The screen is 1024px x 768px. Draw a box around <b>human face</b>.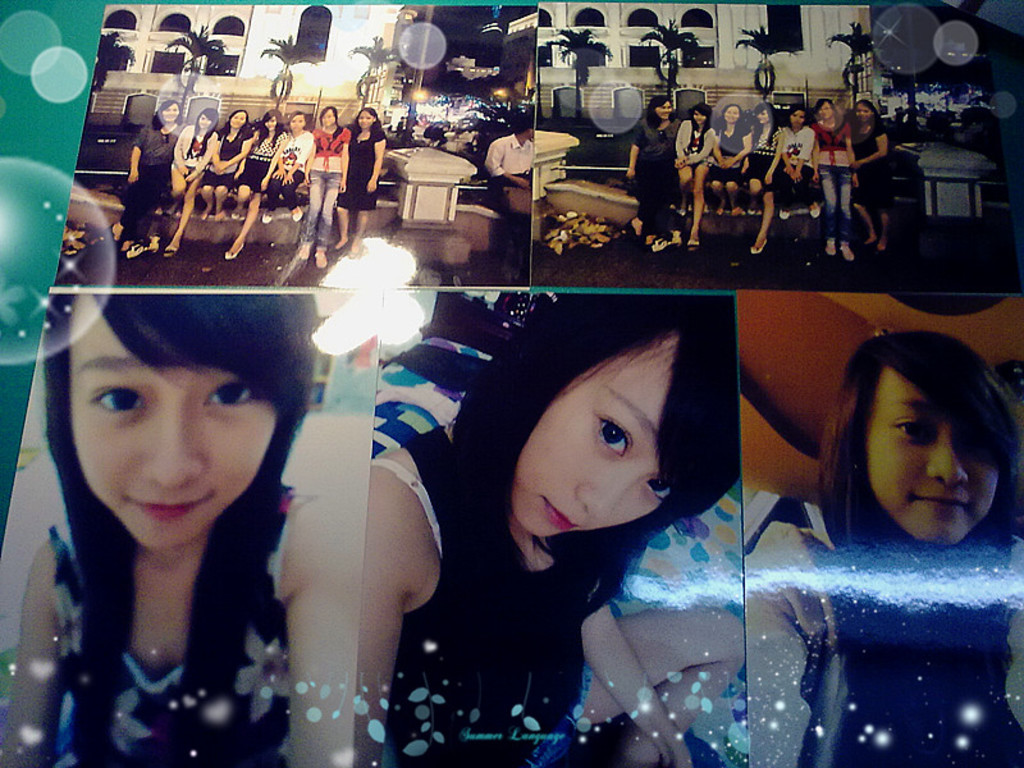
(x1=694, y1=110, x2=705, y2=124).
